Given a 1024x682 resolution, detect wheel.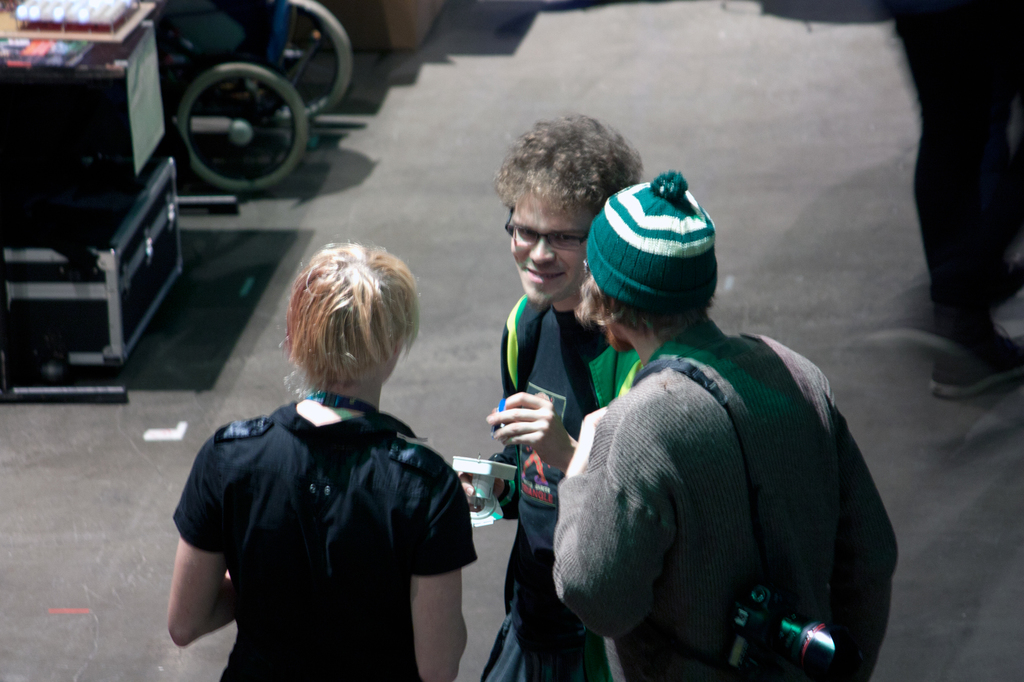
left=175, top=63, right=311, bottom=194.
